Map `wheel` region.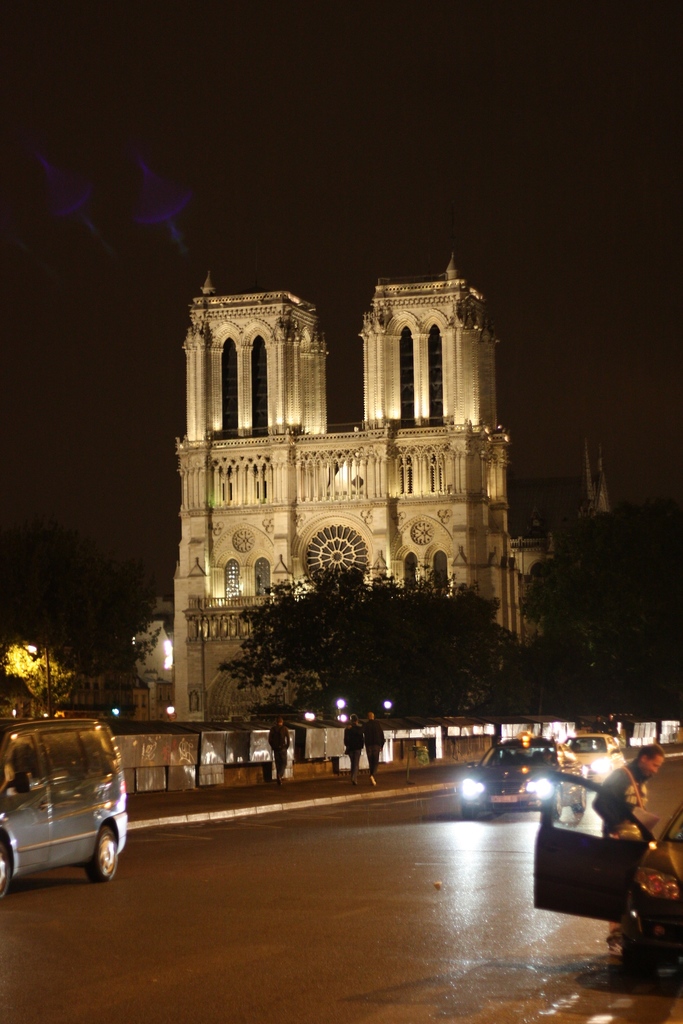
Mapped to l=87, t=819, r=124, b=887.
